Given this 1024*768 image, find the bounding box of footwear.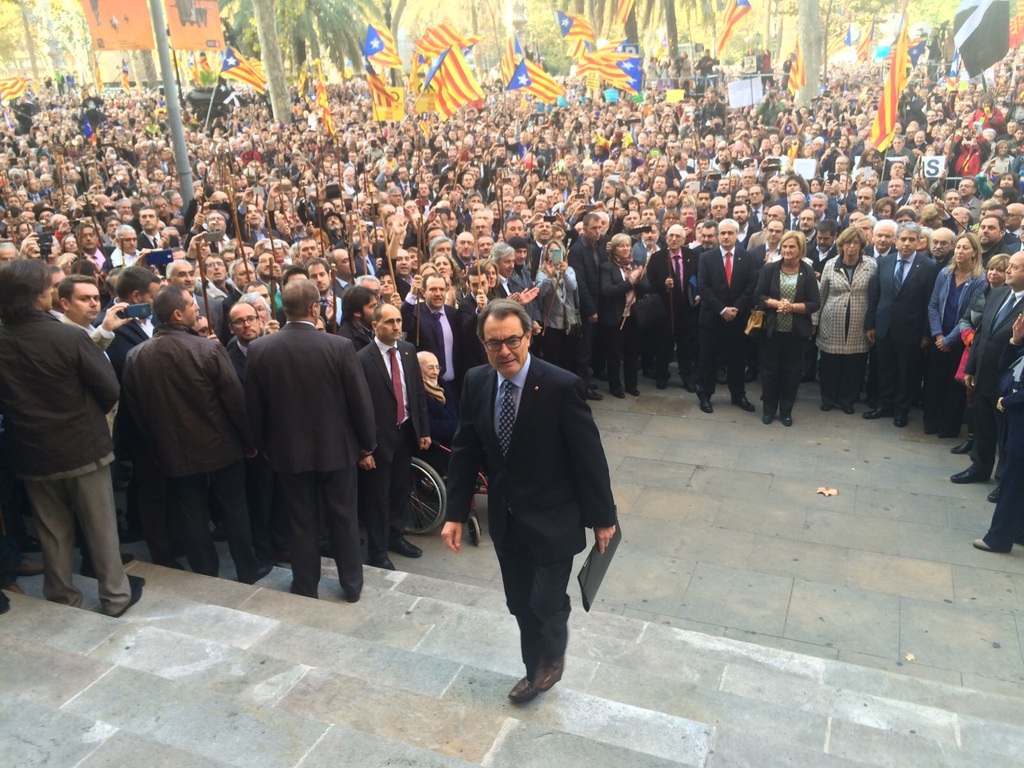
locate(609, 373, 620, 404).
